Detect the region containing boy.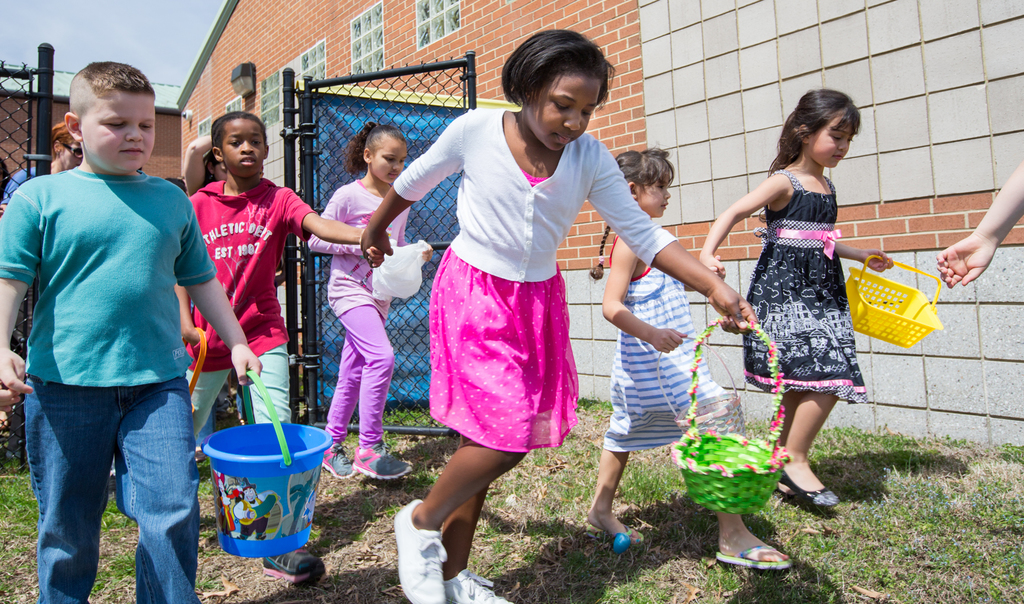
box=[171, 108, 391, 587].
